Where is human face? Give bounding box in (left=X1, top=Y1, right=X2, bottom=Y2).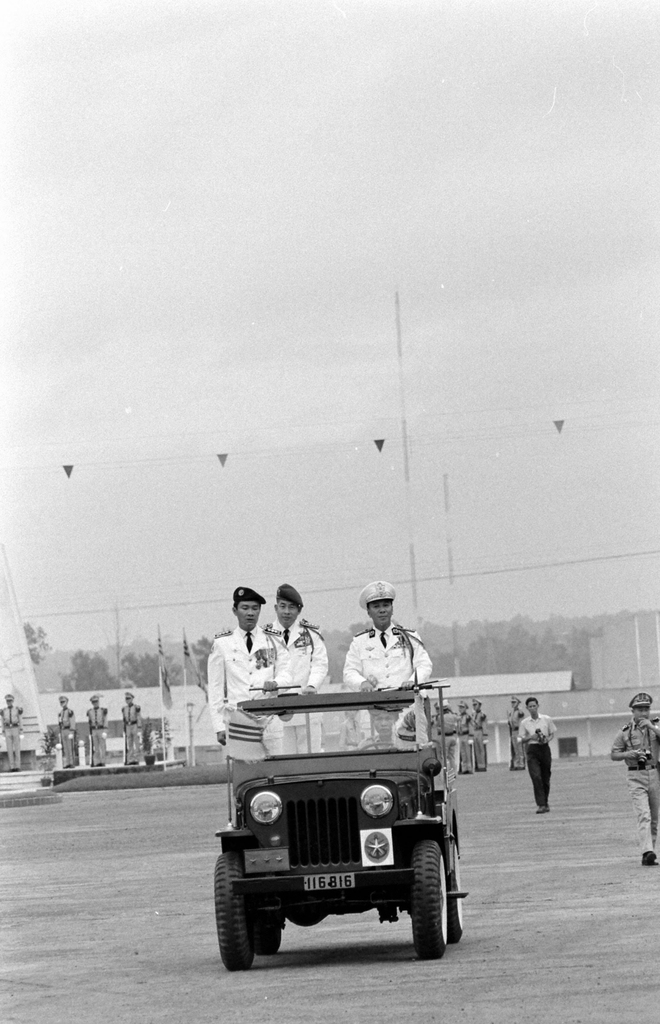
(left=372, top=602, right=391, bottom=630).
